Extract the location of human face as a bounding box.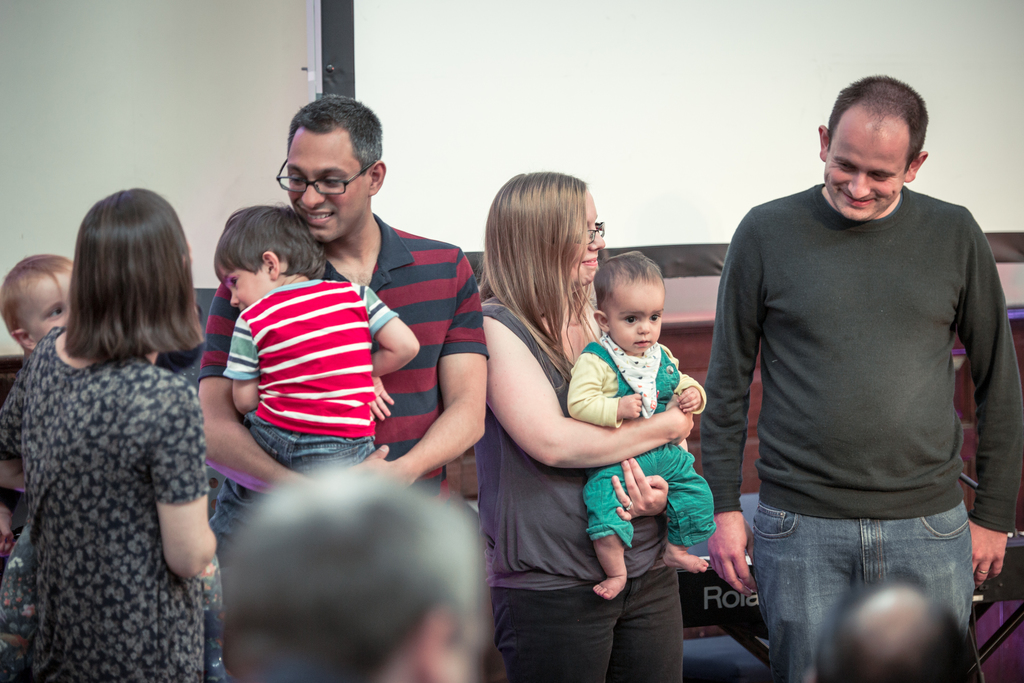
Rect(607, 298, 666, 354).
